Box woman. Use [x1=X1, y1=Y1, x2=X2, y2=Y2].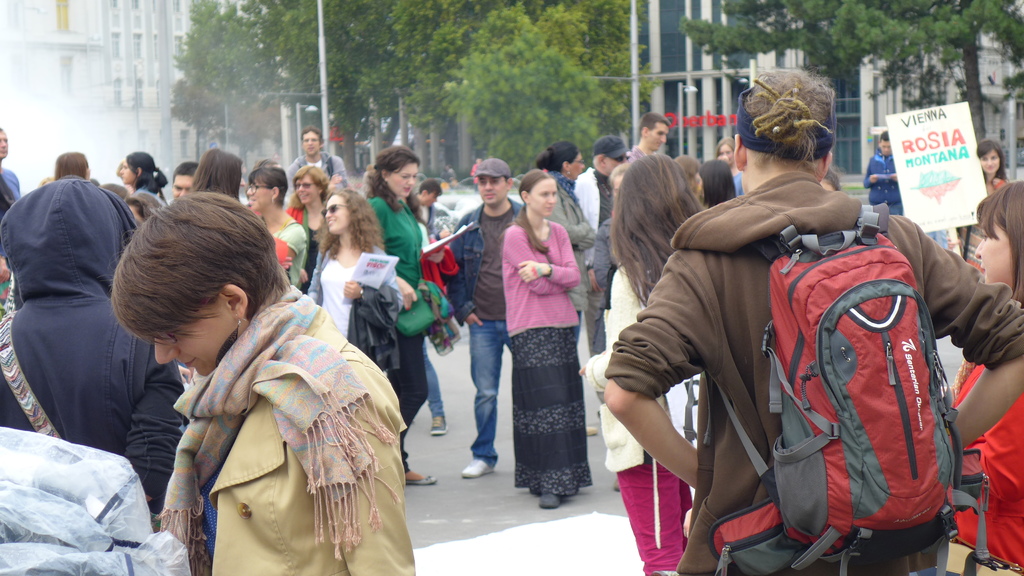
[x1=950, y1=137, x2=1020, y2=285].
